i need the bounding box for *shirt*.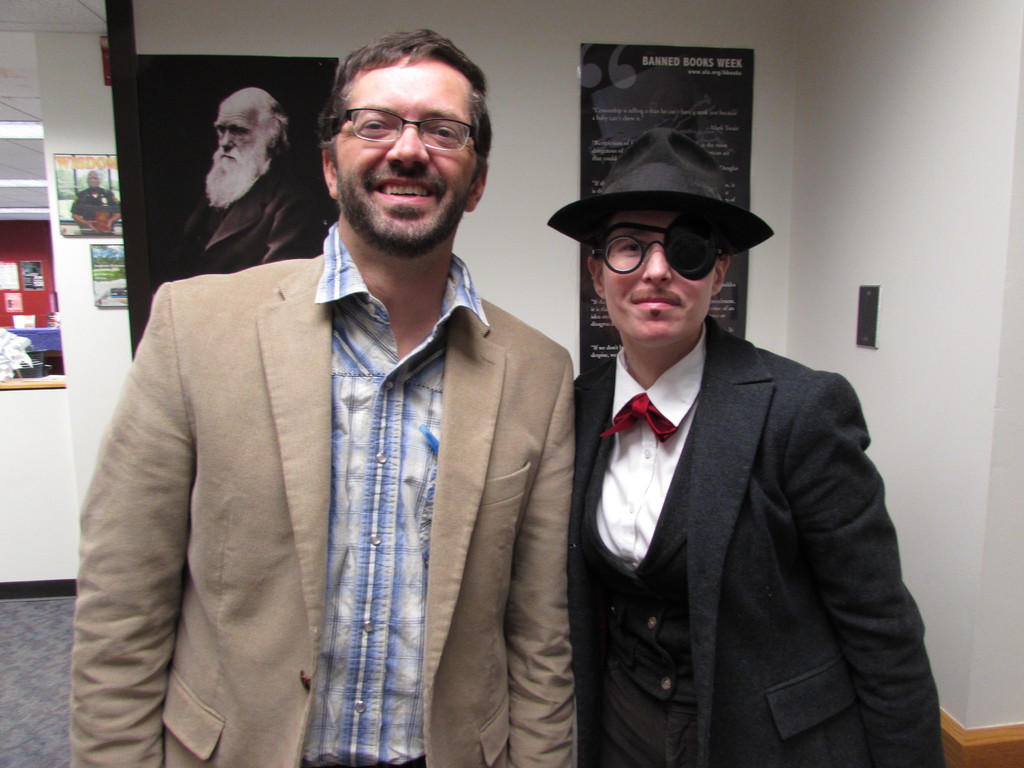
Here it is: bbox(595, 321, 706, 572).
